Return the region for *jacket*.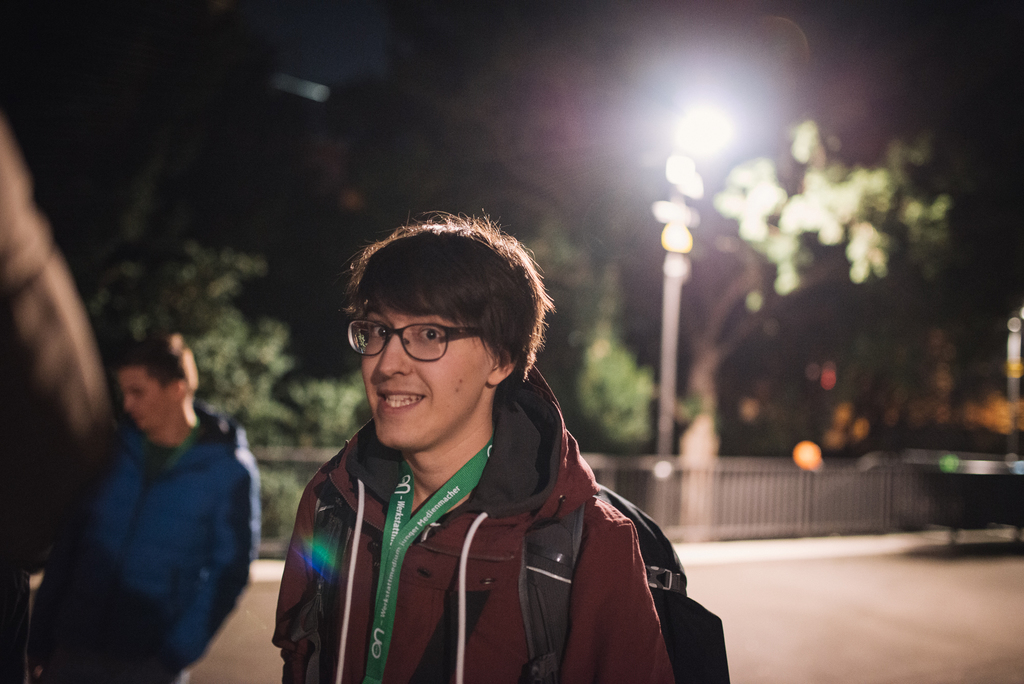
<bbox>262, 325, 654, 683</bbox>.
